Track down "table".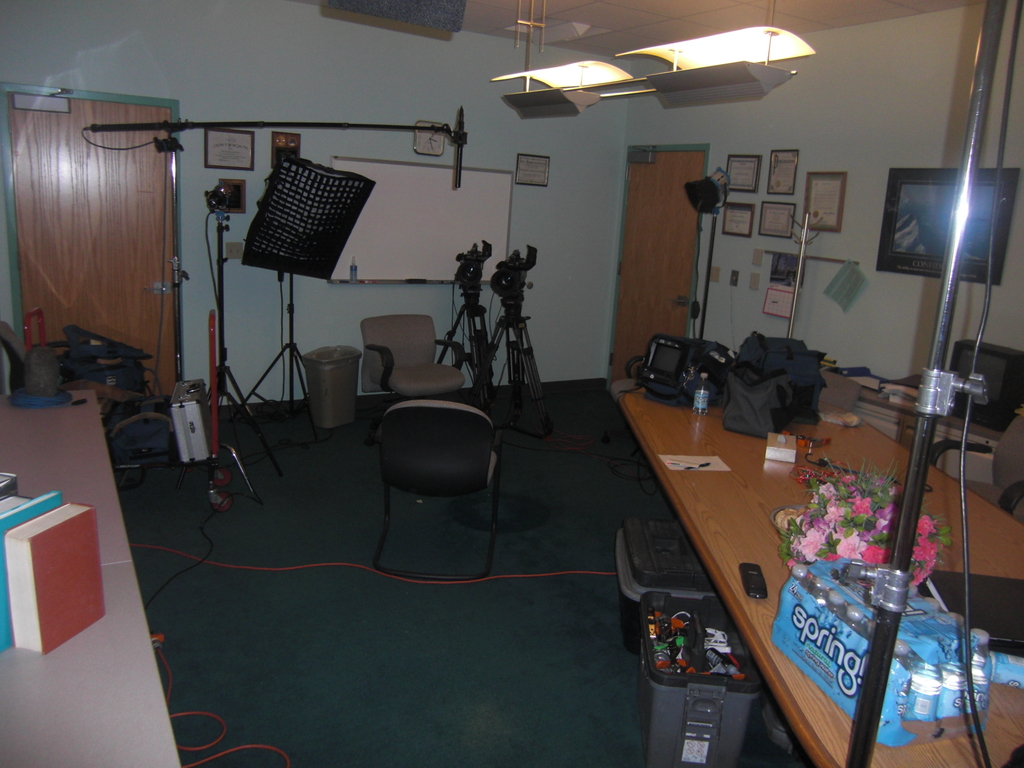
Tracked to (837,386,1016,515).
